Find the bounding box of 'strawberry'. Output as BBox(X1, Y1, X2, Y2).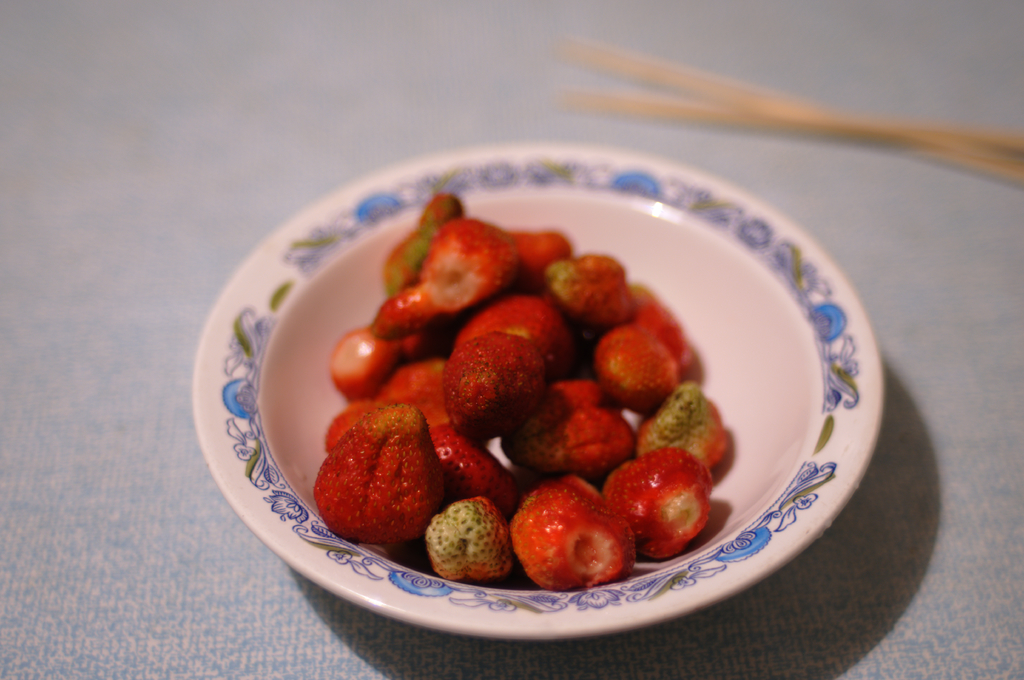
BBox(311, 409, 442, 539).
